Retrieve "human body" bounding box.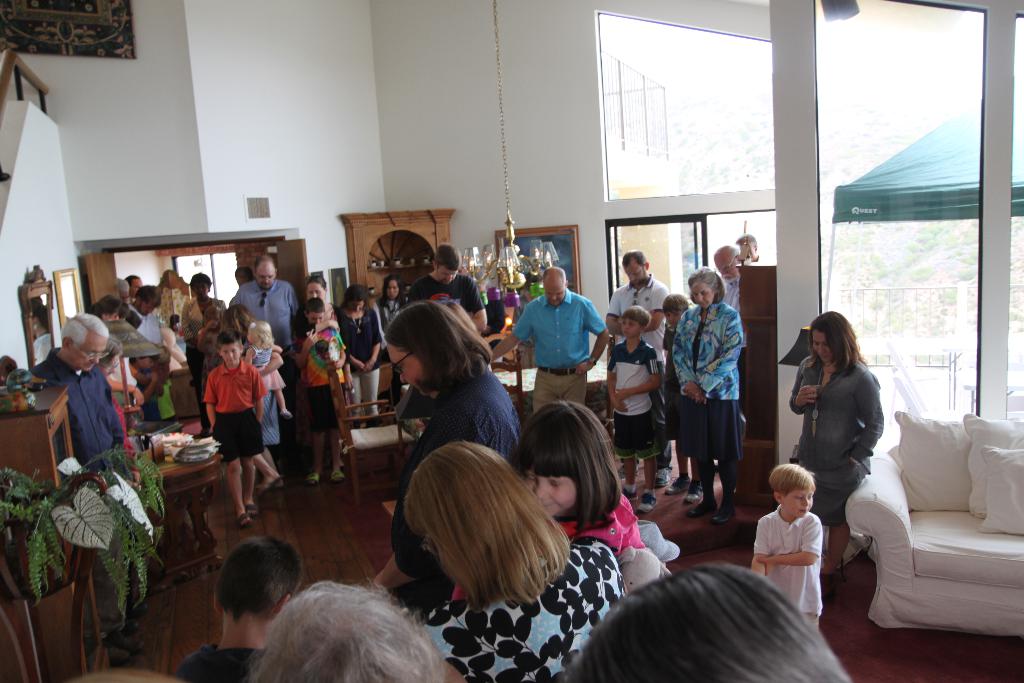
Bounding box: (left=178, top=616, right=269, bottom=682).
